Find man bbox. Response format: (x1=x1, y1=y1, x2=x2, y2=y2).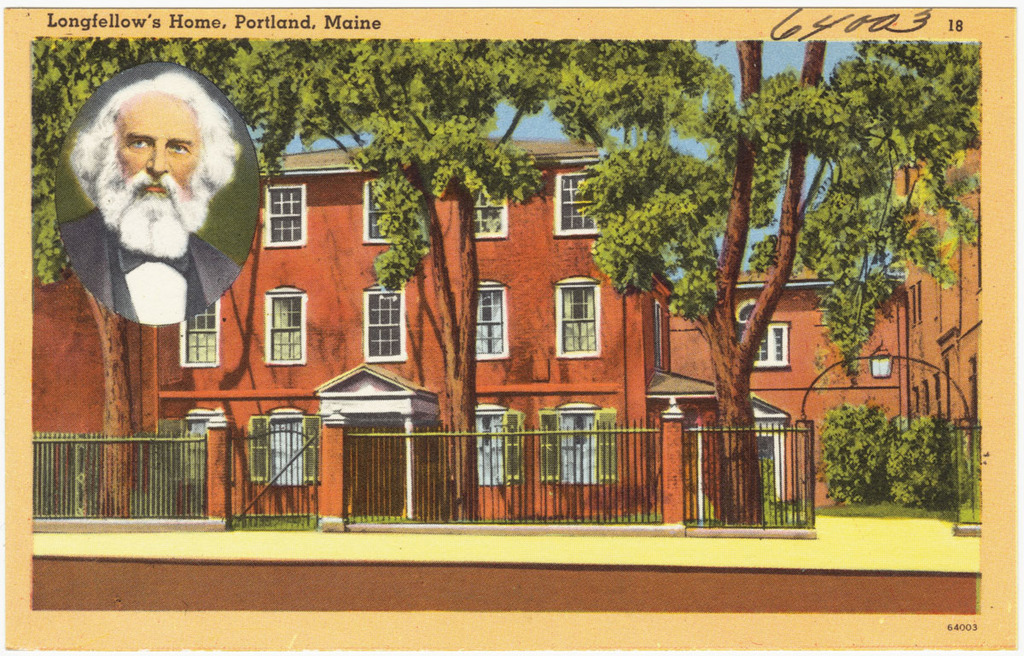
(x1=58, y1=68, x2=242, y2=326).
